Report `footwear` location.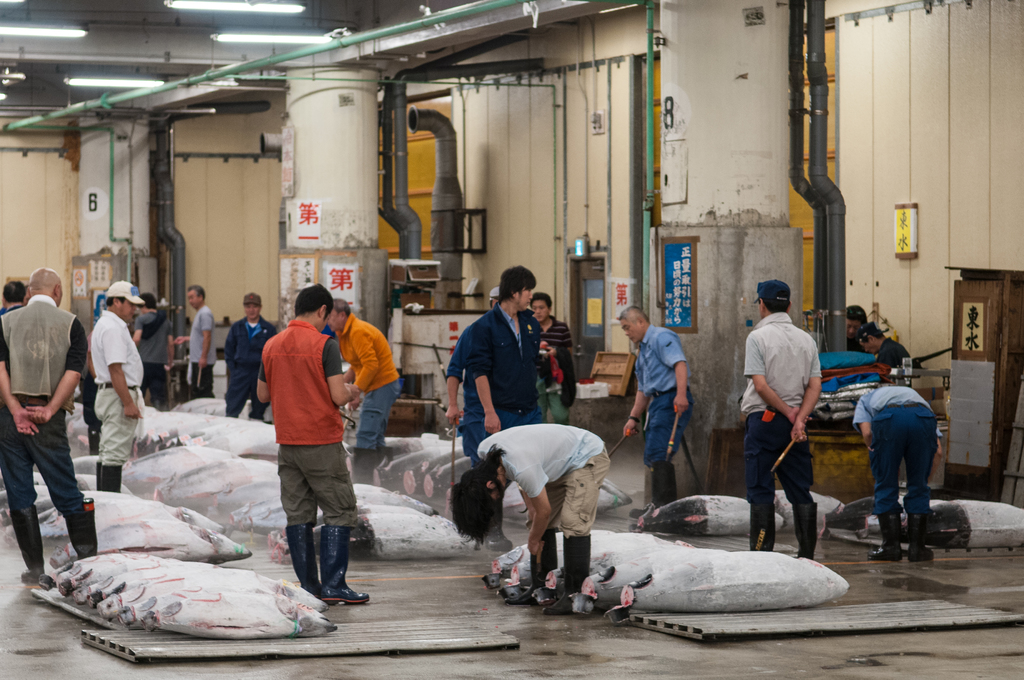
Report: (16, 500, 45, 584).
